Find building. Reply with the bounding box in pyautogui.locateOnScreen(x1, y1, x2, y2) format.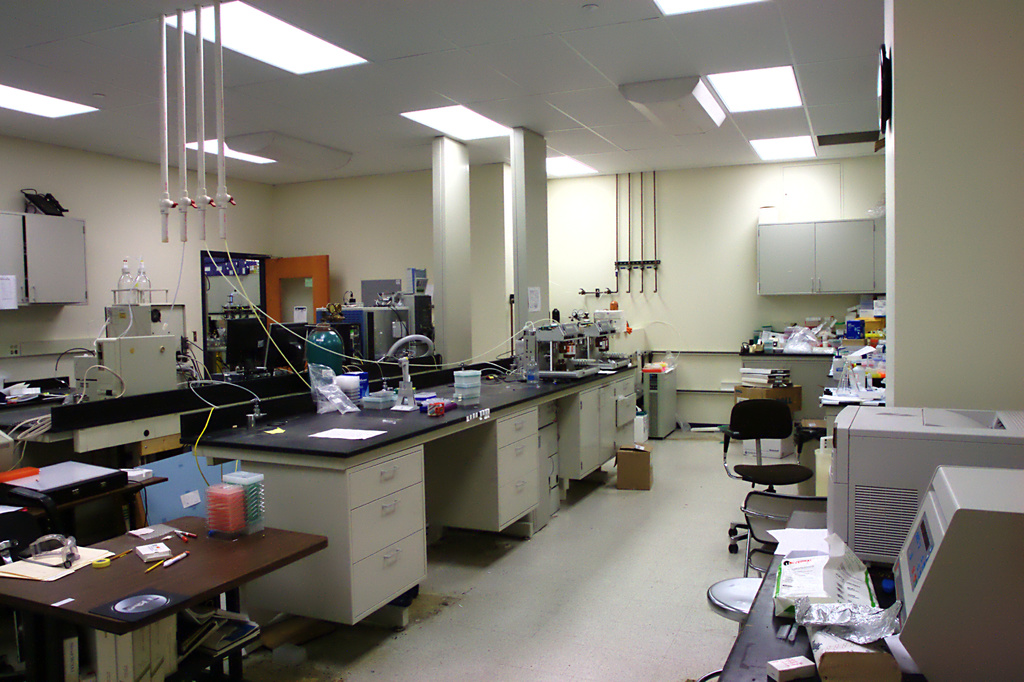
pyautogui.locateOnScreen(0, 0, 1023, 681).
